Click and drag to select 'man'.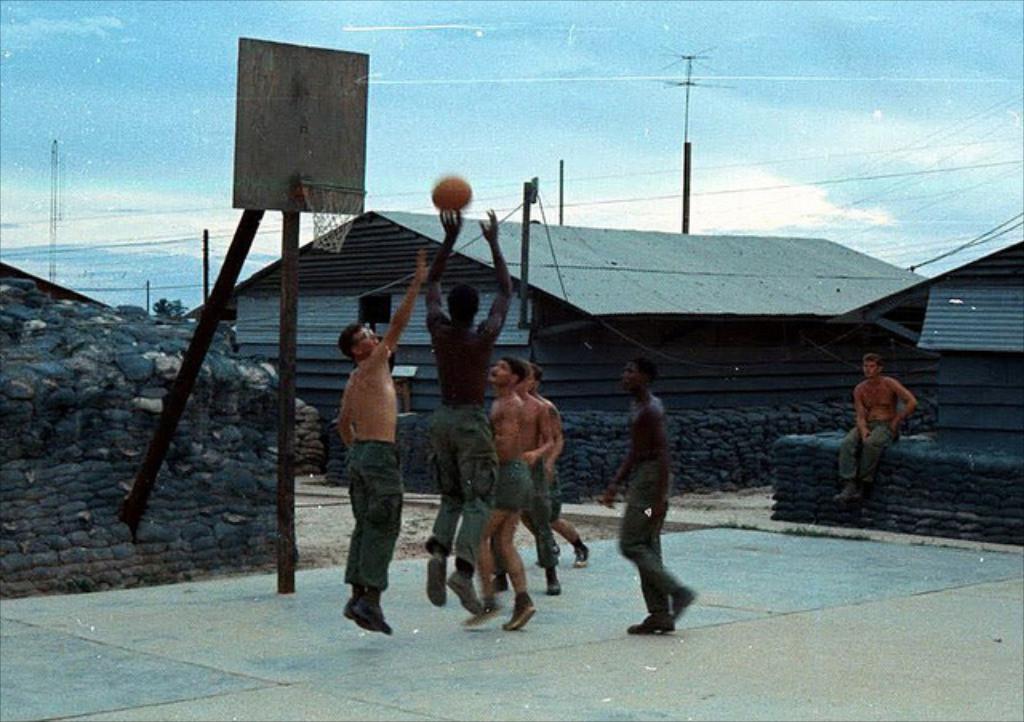
Selection: box(826, 346, 930, 496).
